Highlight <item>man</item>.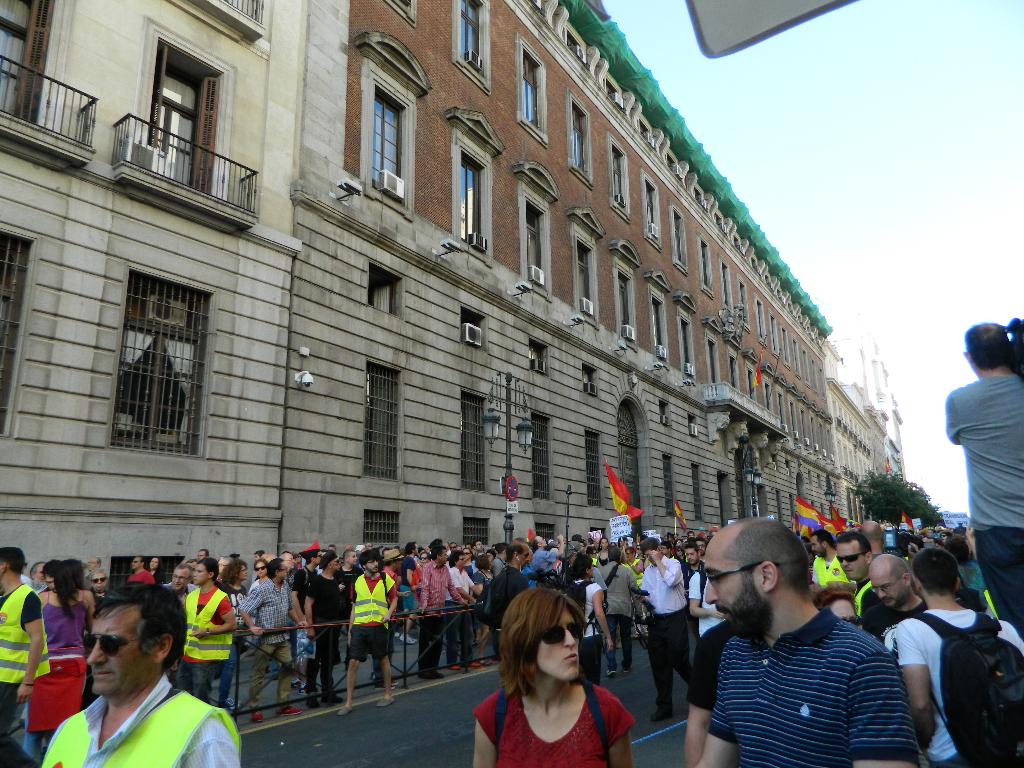
Highlighted region: 163:566:199:605.
